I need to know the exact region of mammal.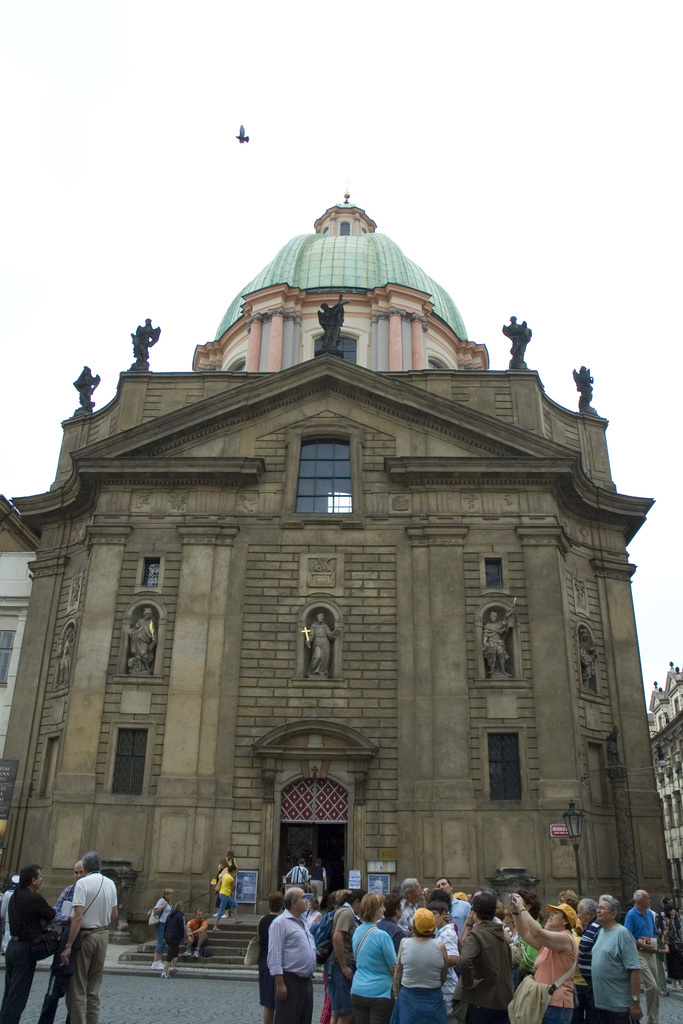
Region: (x1=577, y1=627, x2=595, y2=685).
